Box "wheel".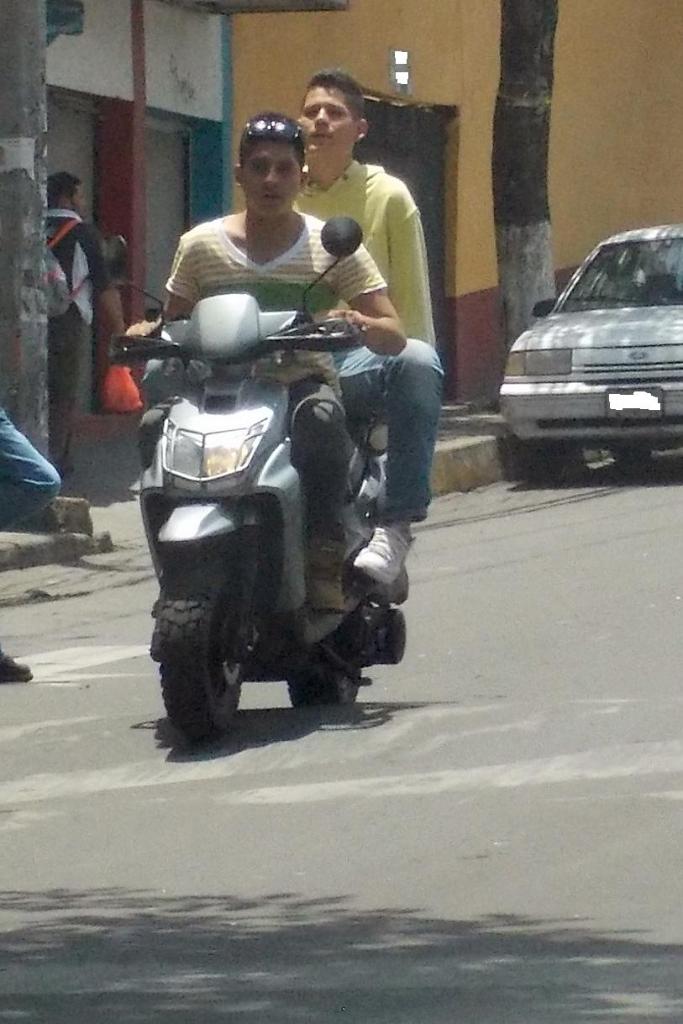
box(290, 633, 371, 710).
